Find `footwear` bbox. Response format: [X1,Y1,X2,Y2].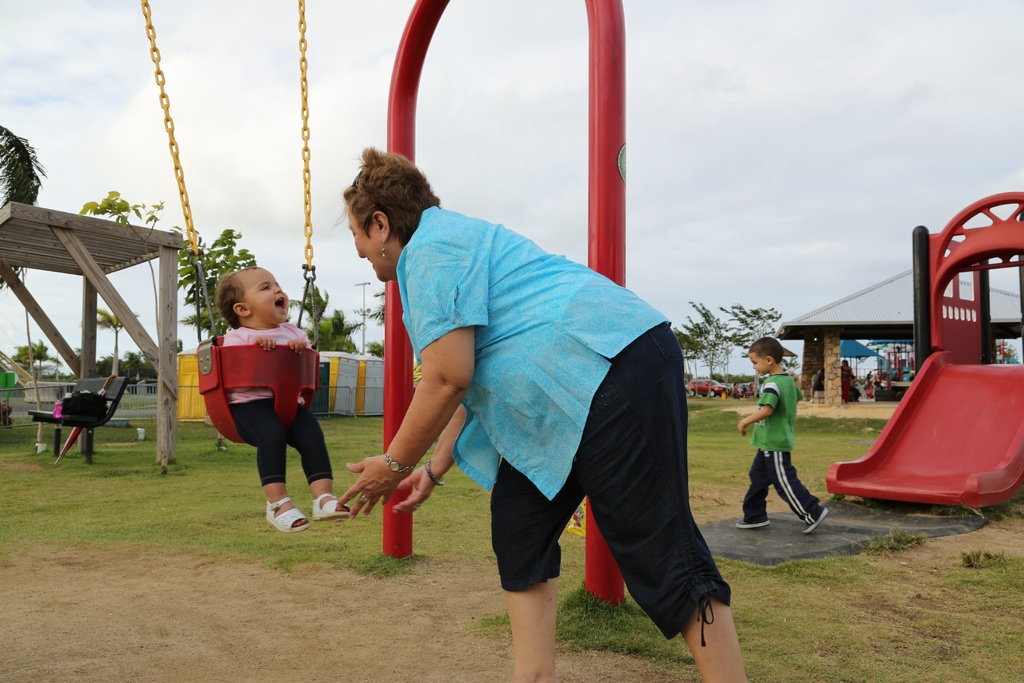
[733,518,767,528].
